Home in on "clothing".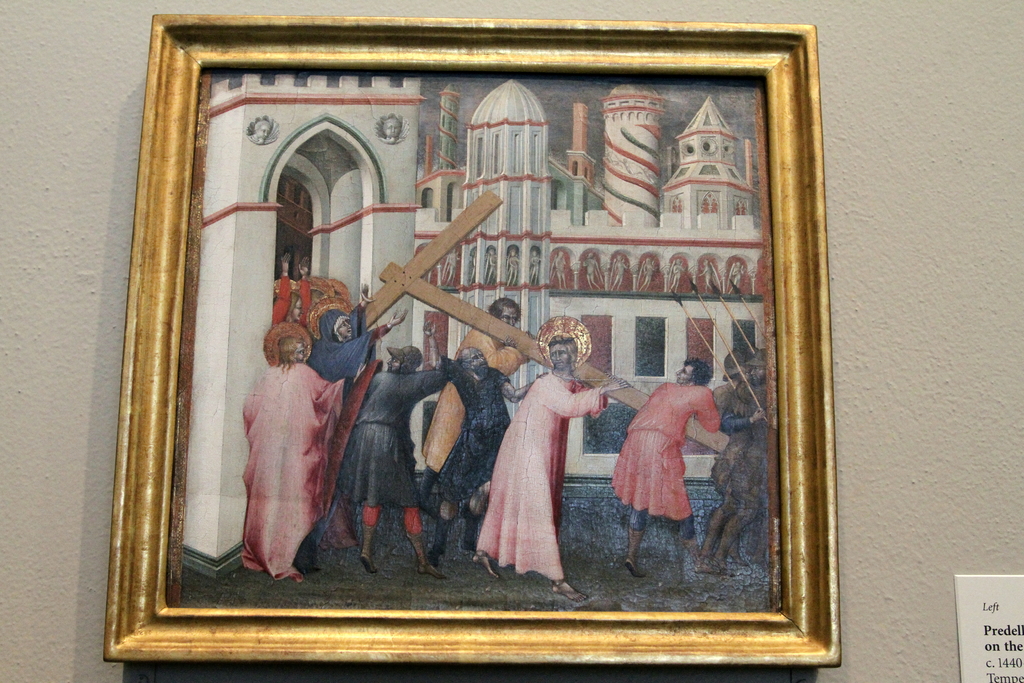
Homed in at region(272, 276, 312, 325).
